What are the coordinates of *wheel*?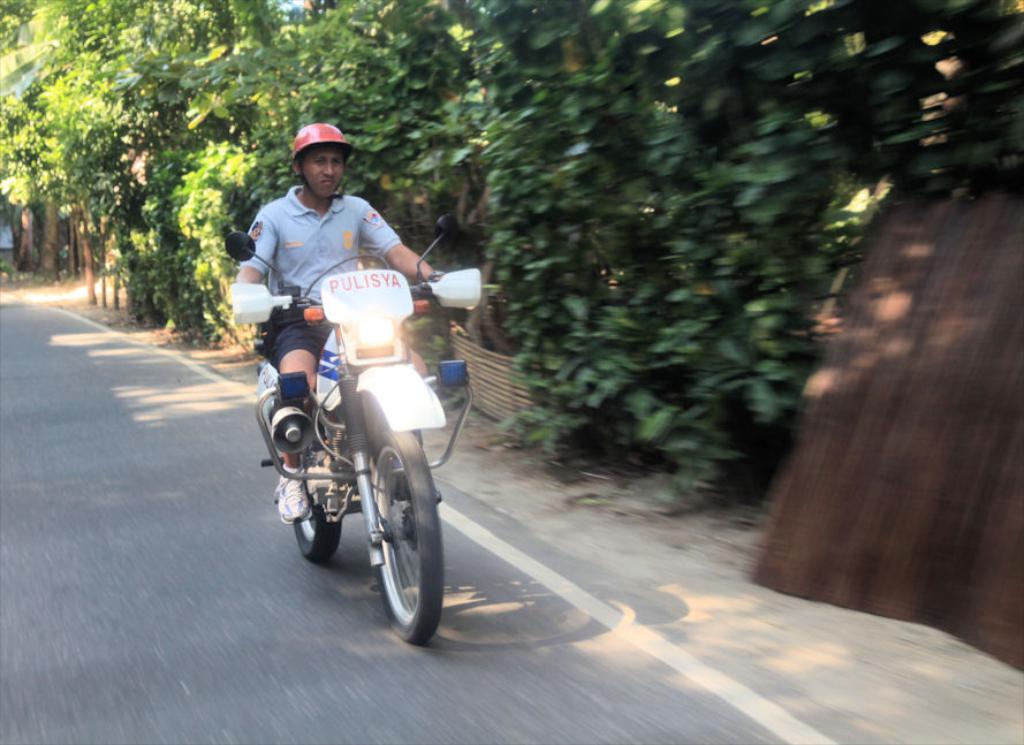
pyautogui.locateOnScreen(365, 402, 456, 645).
